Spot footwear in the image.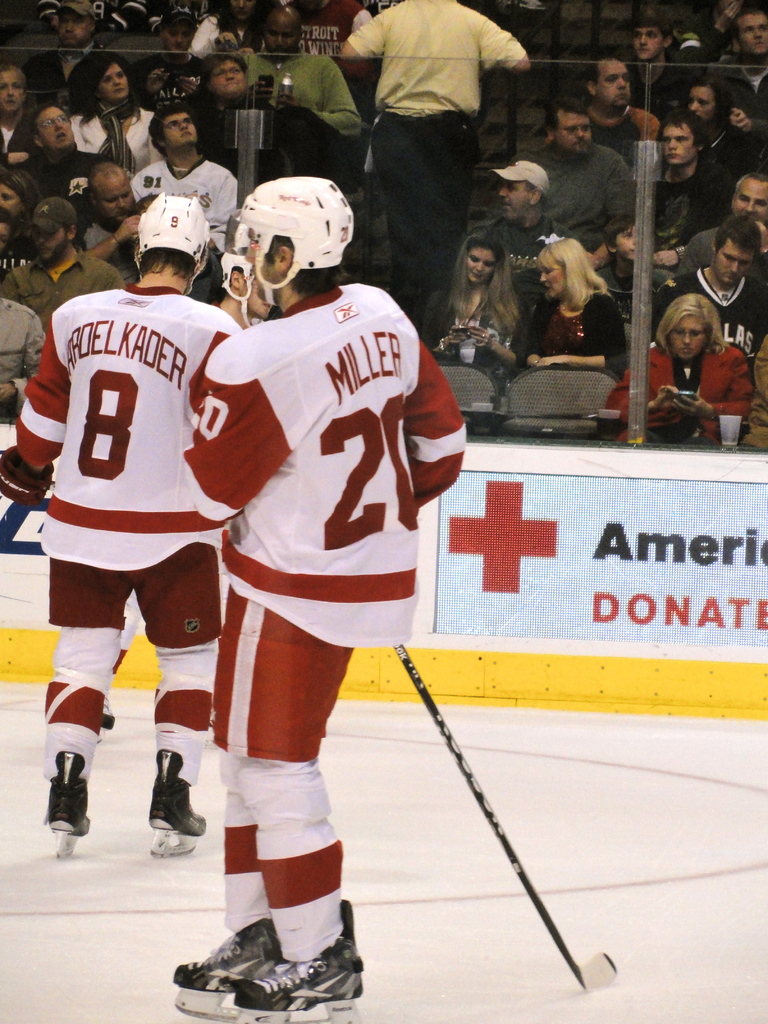
footwear found at [x1=148, y1=739, x2=202, y2=836].
